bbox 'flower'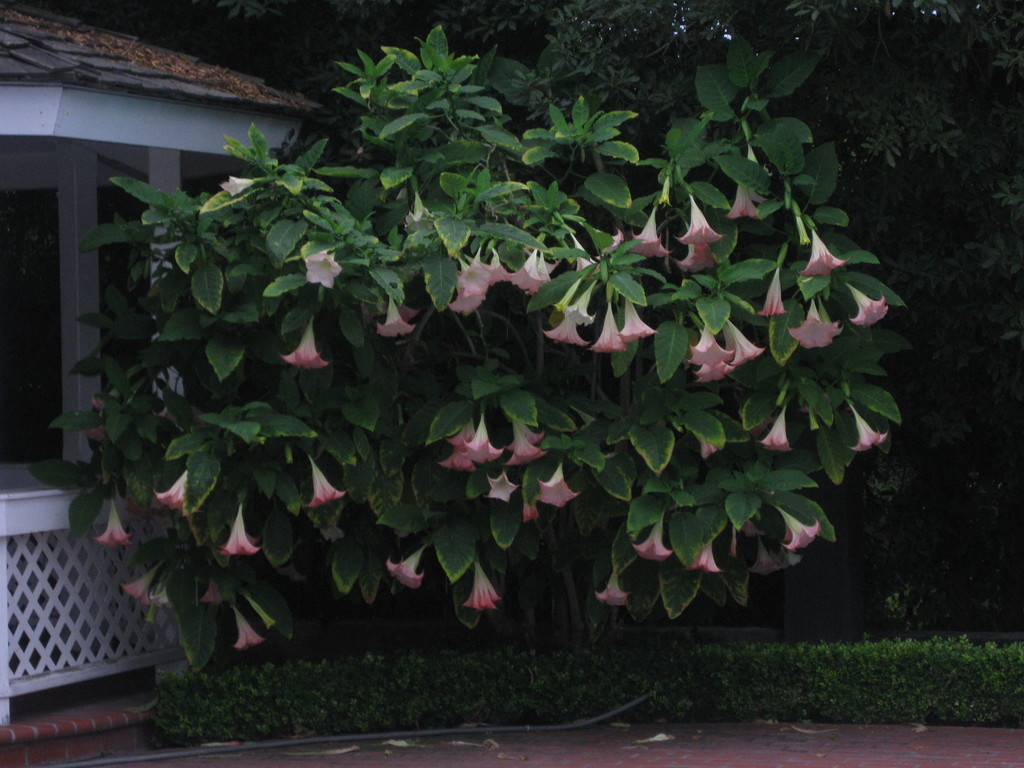
l=625, t=205, r=666, b=263
